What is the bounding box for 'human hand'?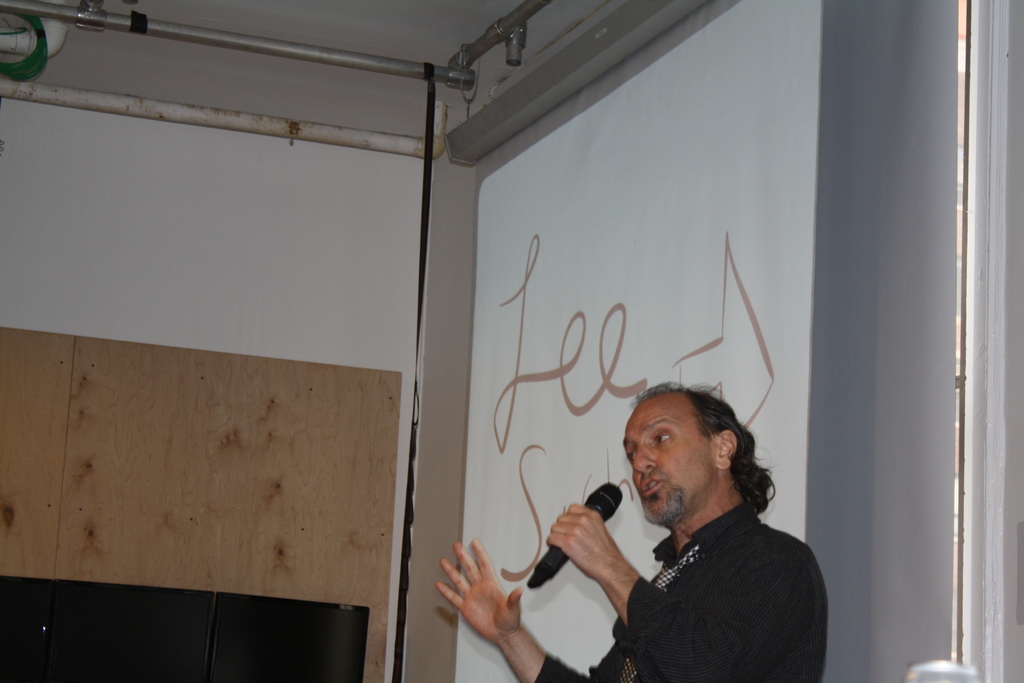
538 515 639 593.
